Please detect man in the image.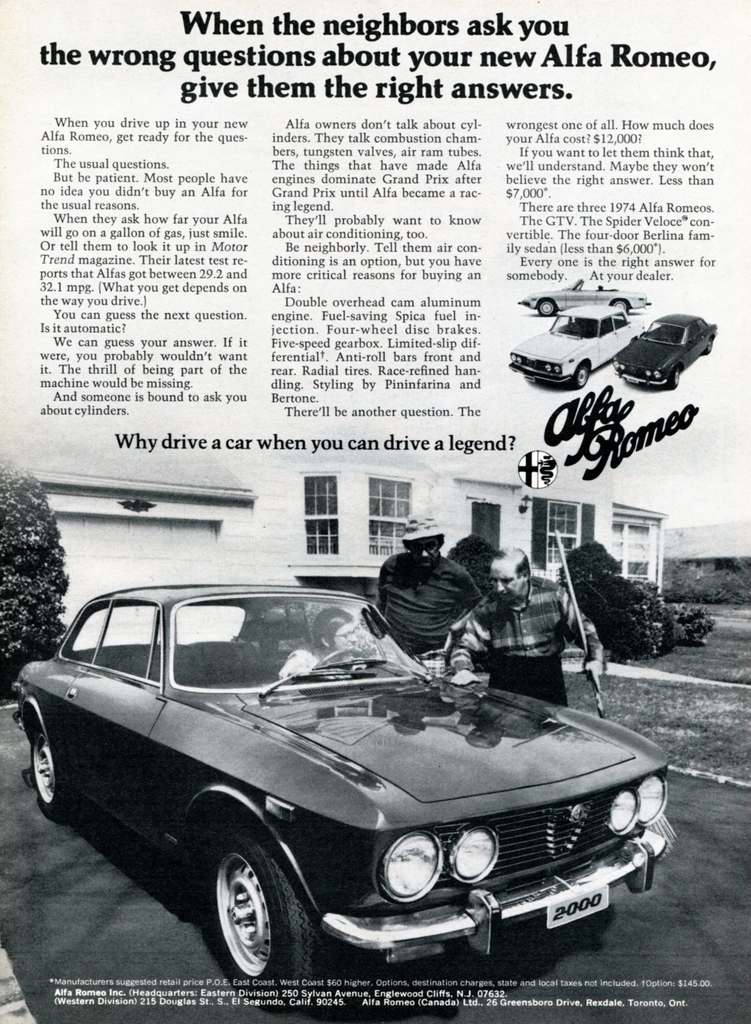
bbox(449, 554, 615, 709).
